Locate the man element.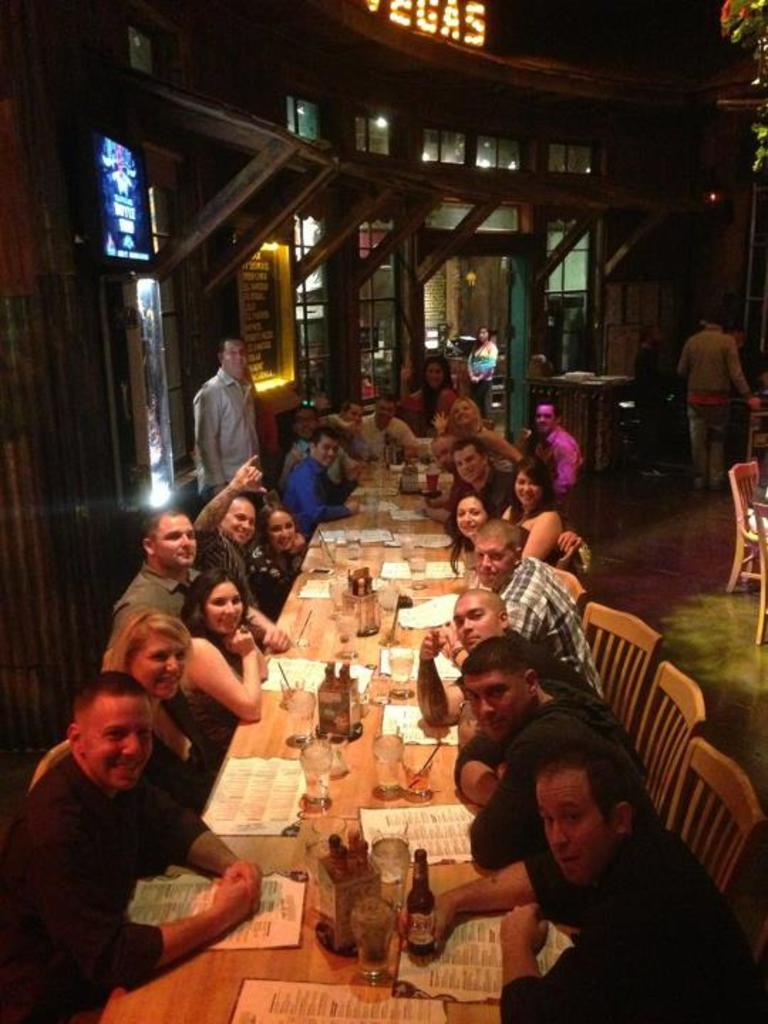
Element bbox: detection(189, 451, 273, 612).
